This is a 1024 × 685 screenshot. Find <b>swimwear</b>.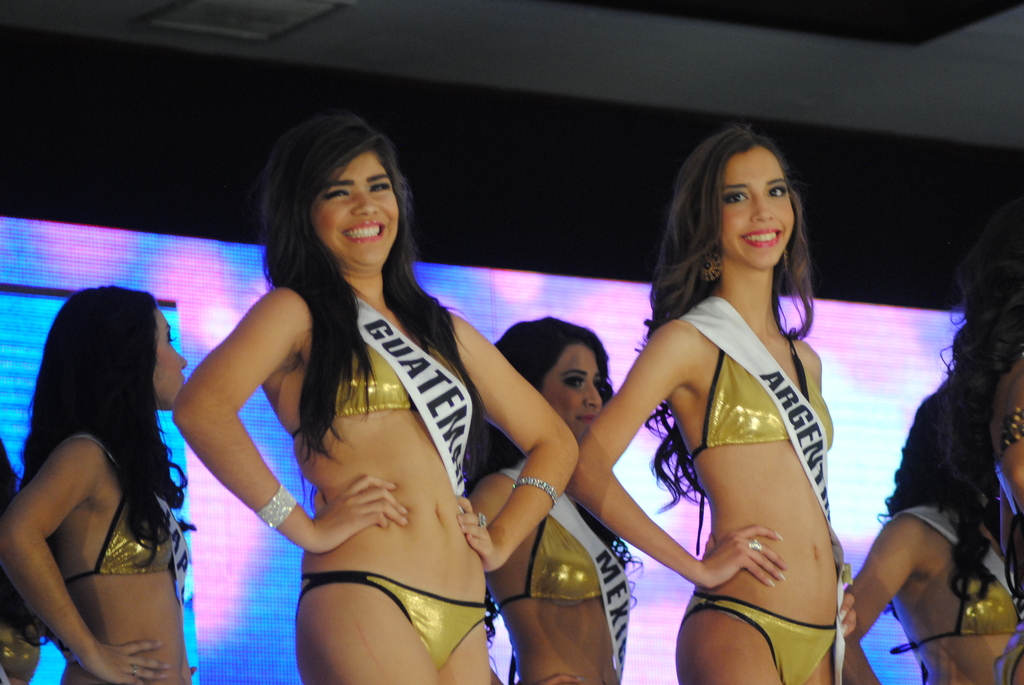
Bounding box: <box>506,517,605,609</box>.
